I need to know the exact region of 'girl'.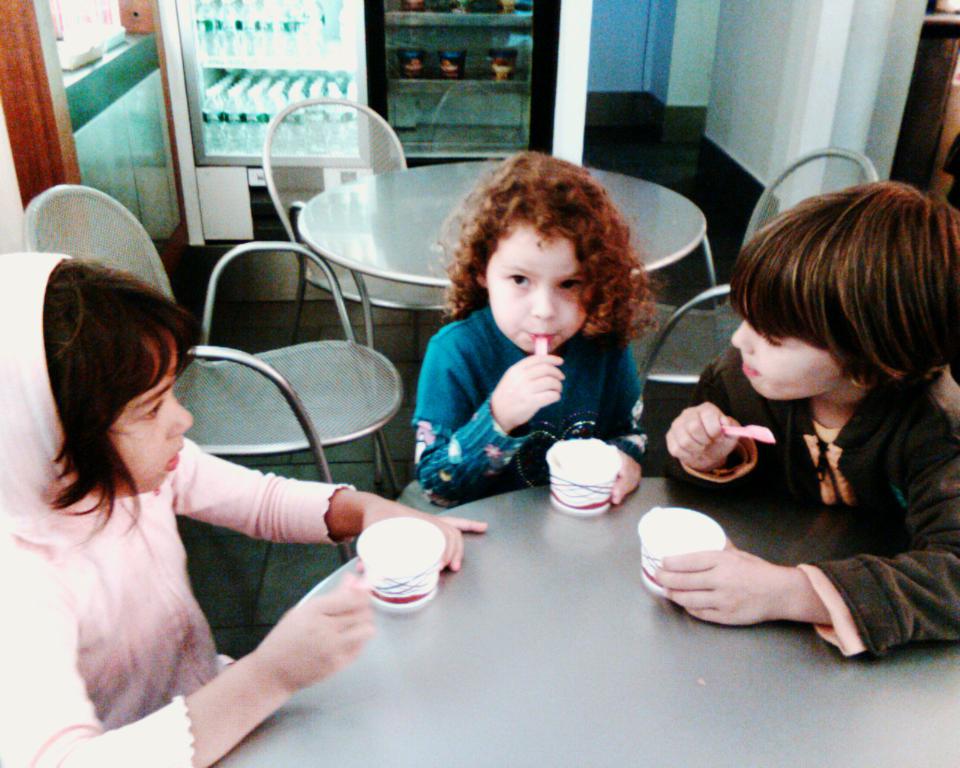
Region: 653, 186, 959, 658.
